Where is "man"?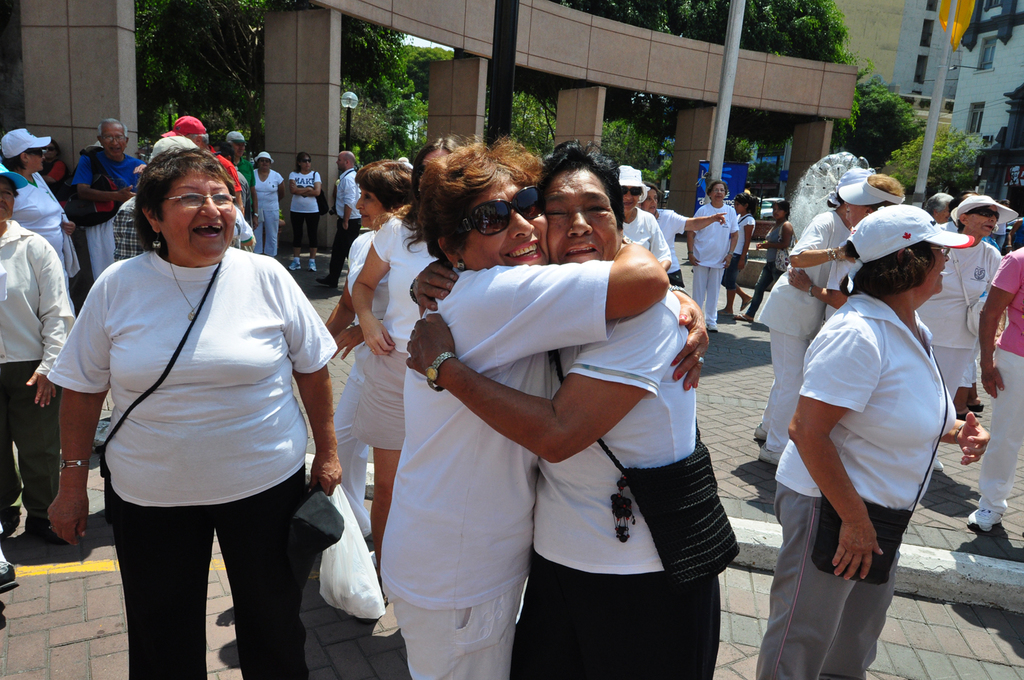
BBox(228, 127, 258, 229).
